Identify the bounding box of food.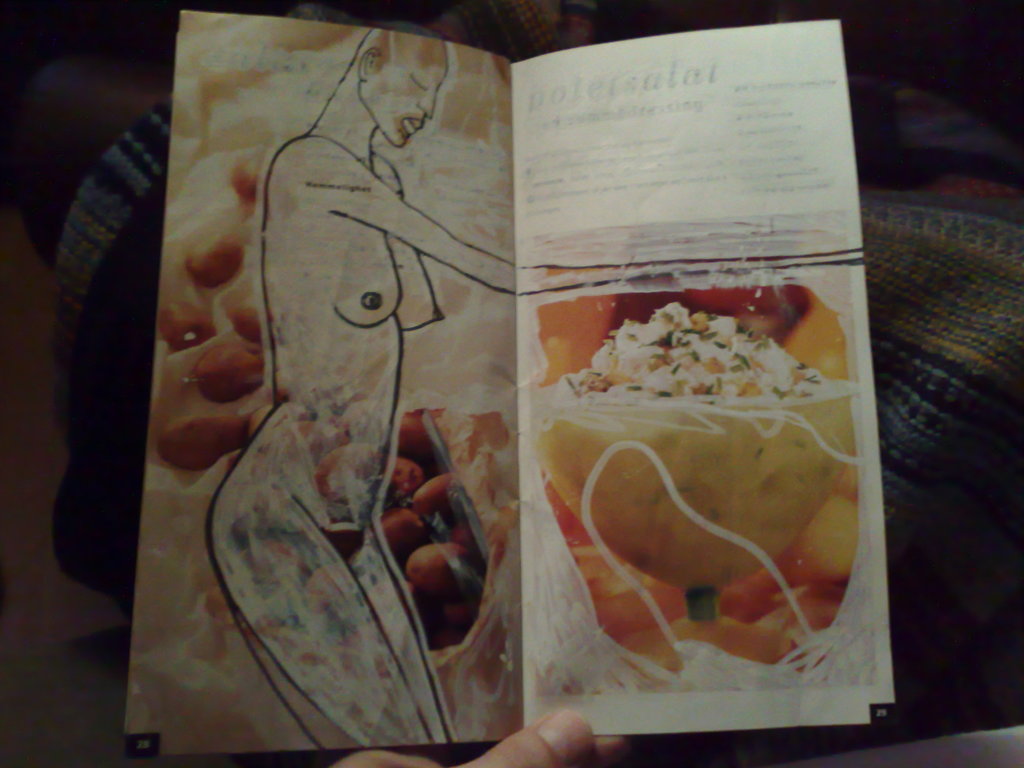
select_region(223, 305, 276, 349).
